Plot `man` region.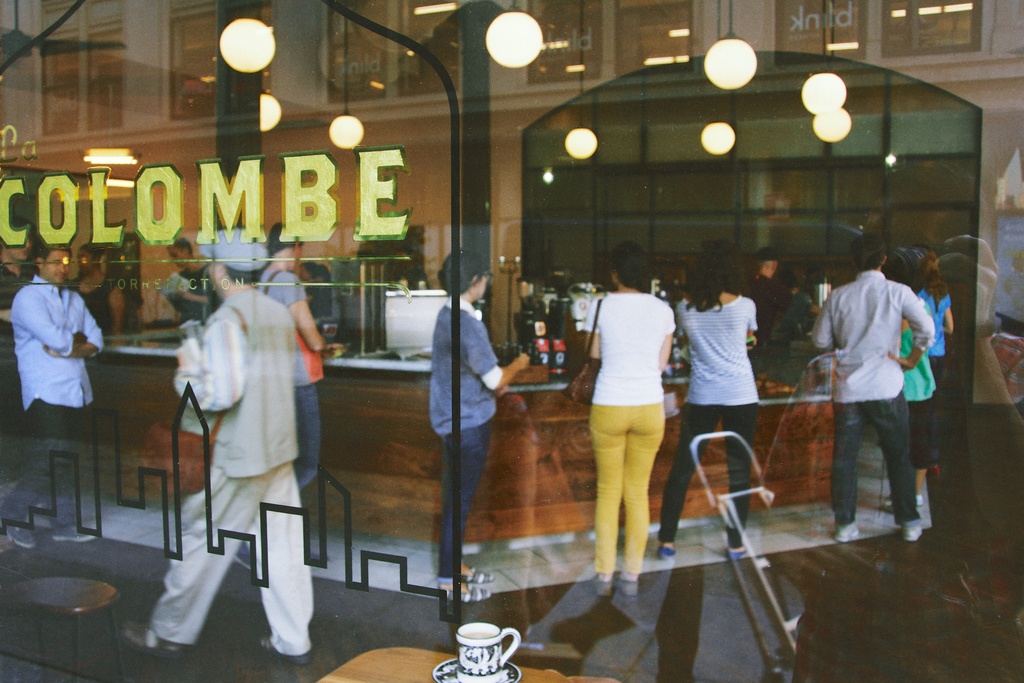
Plotted at pyautogui.locateOnScreen(19, 247, 106, 555).
